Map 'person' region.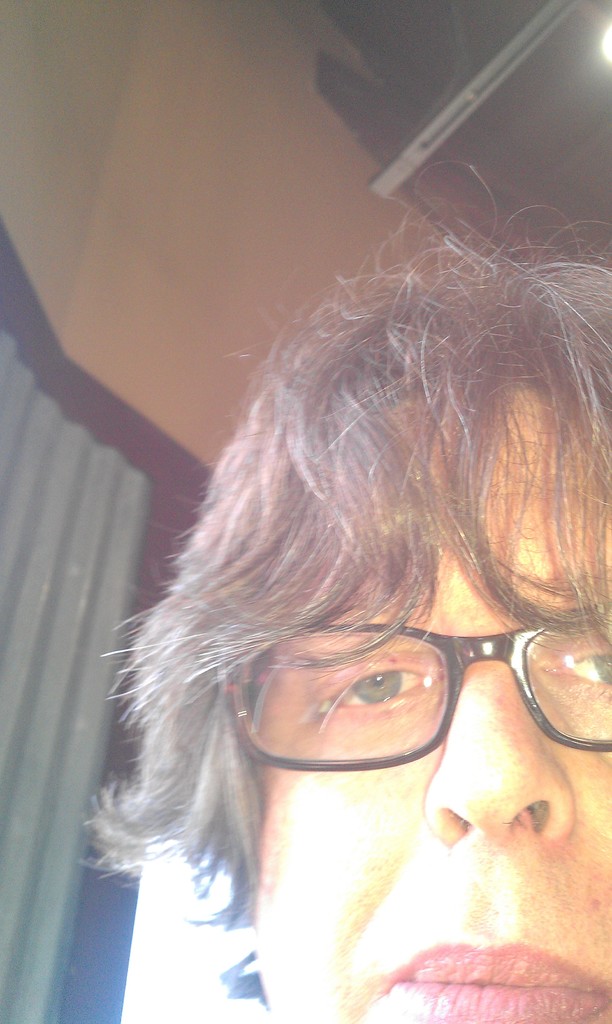
Mapped to locate(90, 159, 611, 1021).
